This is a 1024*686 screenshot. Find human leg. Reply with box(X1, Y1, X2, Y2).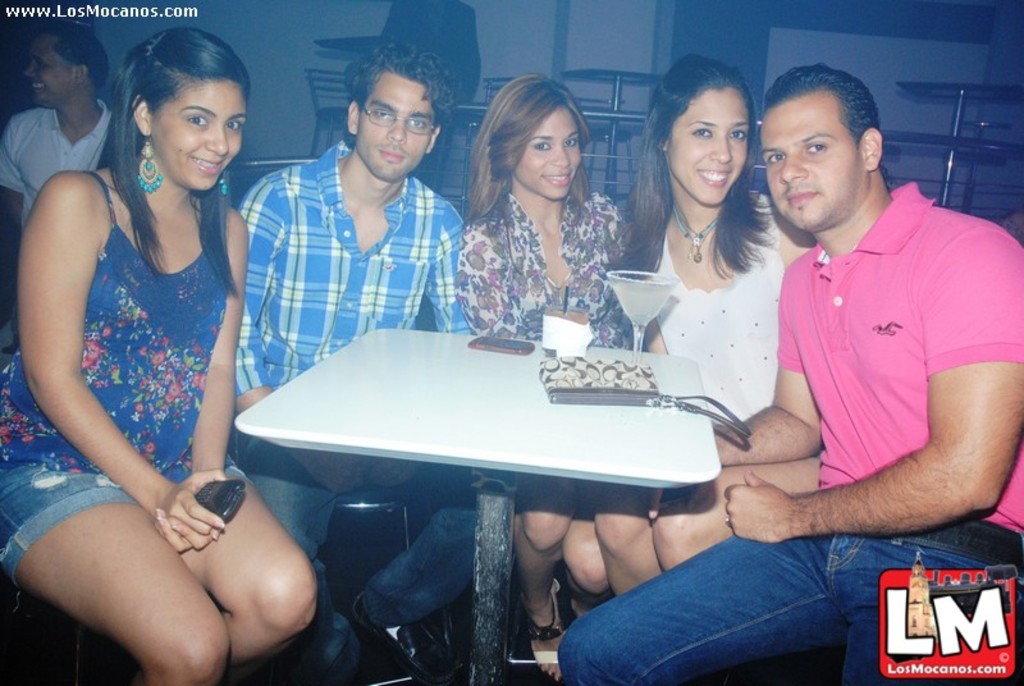
box(564, 481, 605, 612).
